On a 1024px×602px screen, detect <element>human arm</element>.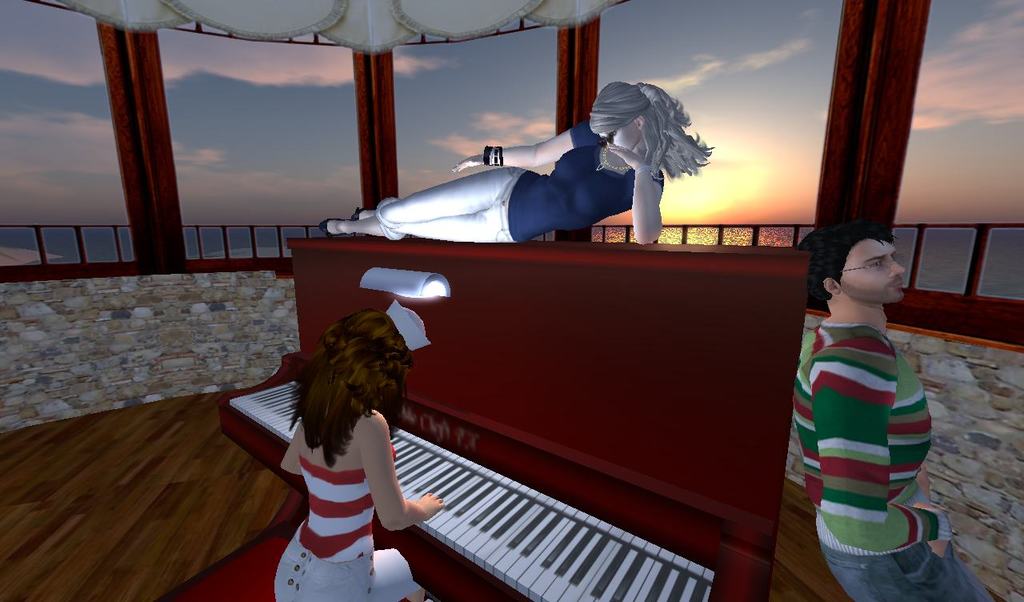
598:139:667:247.
